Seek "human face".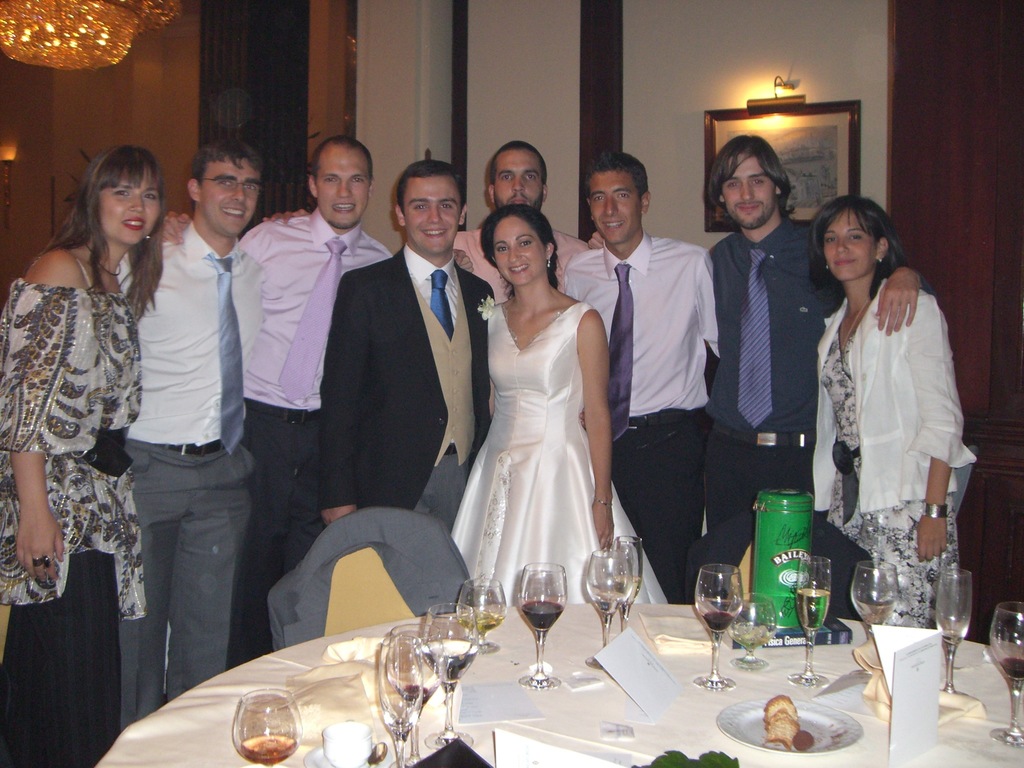
316:150:367:223.
